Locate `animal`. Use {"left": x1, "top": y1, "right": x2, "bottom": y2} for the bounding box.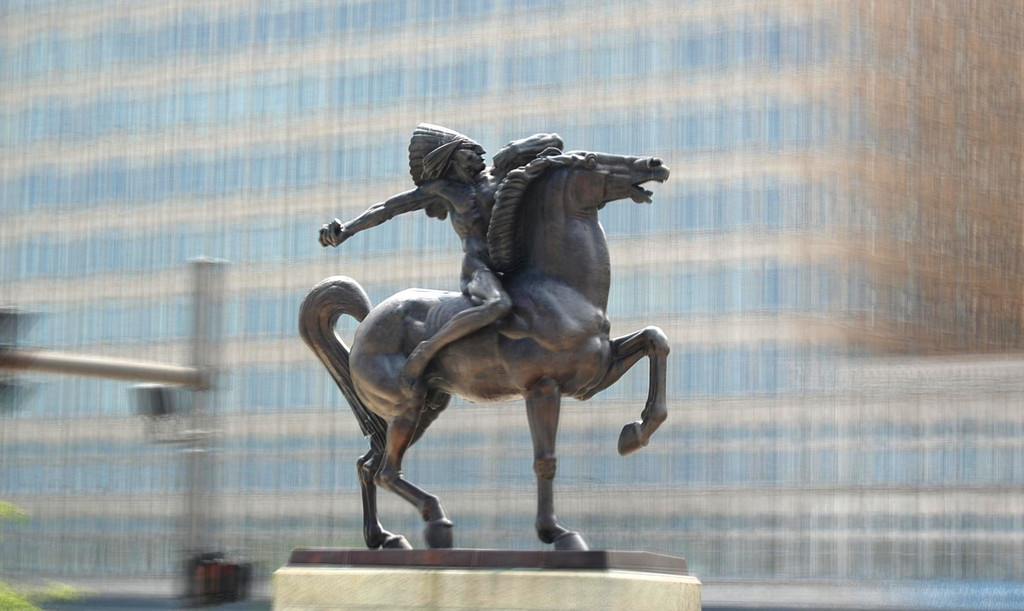
{"left": 296, "top": 149, "right": 671, "bottom": 548}.
